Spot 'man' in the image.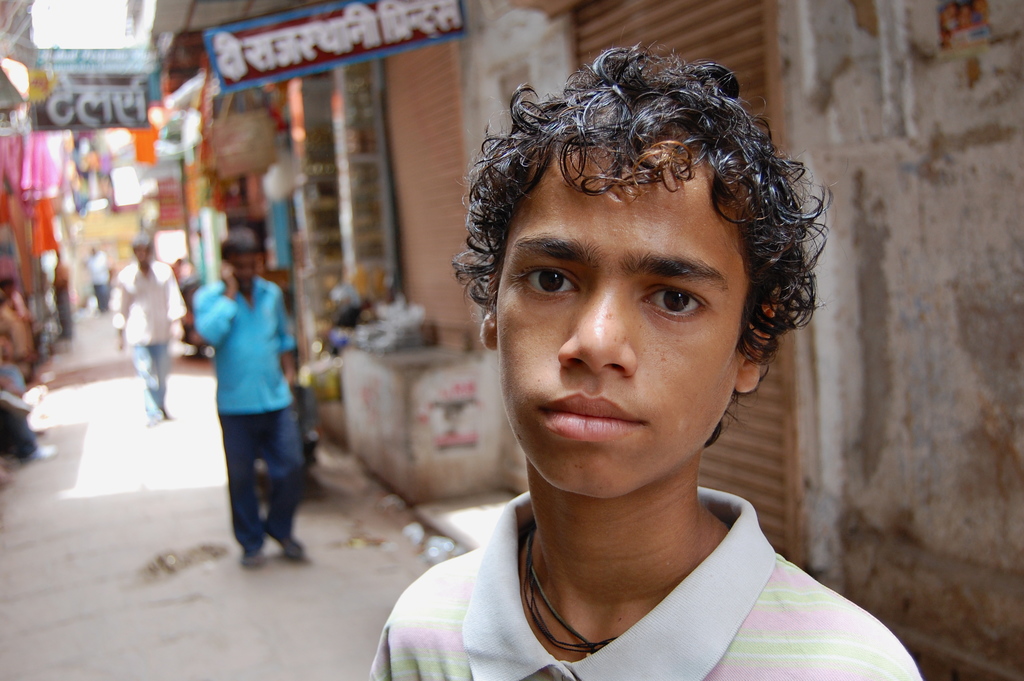
'man' found at rect(108, 231, 189, 421).
